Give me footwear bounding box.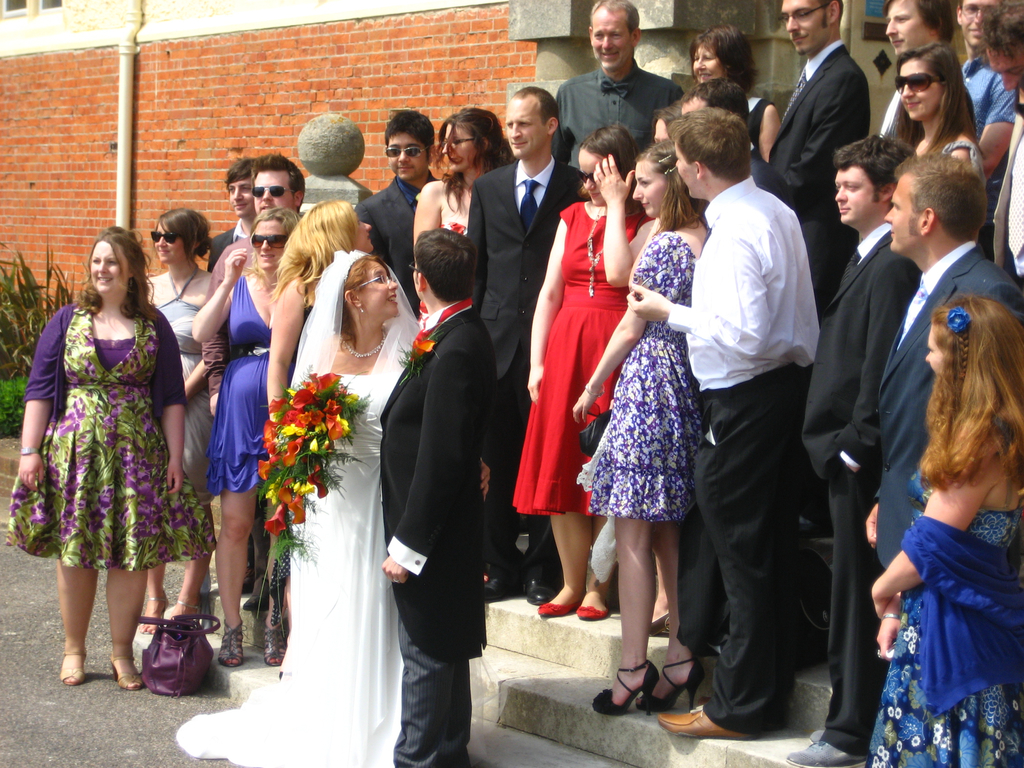
x1=170 y1=594 x2=202 y2=625.
